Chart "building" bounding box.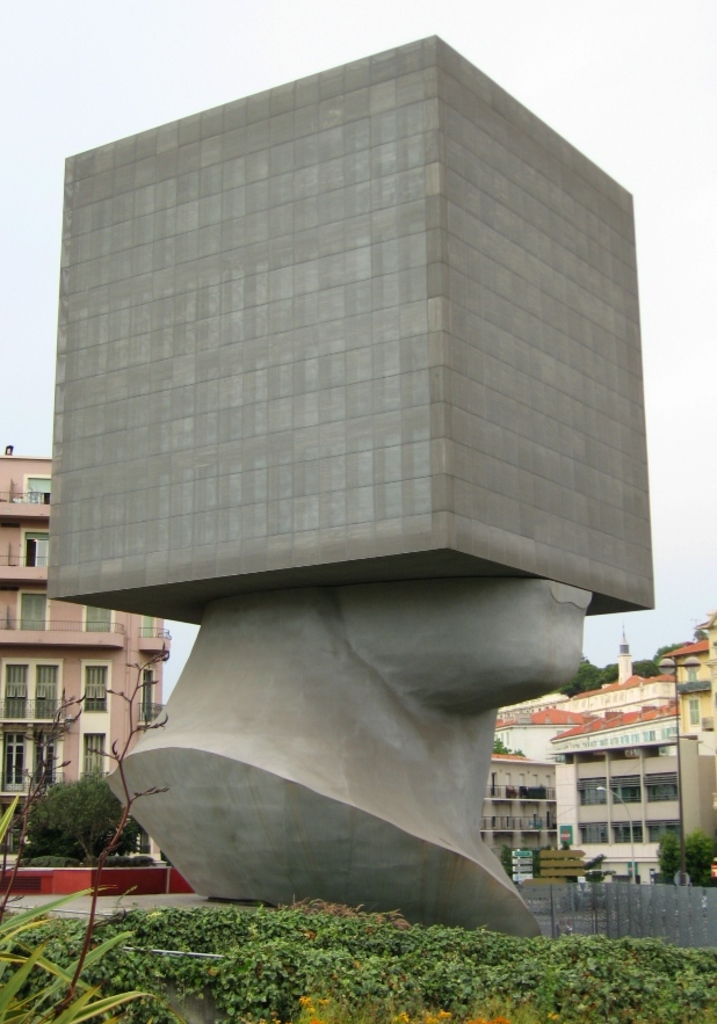
Charted: locate(487, 758, 568, 884).
